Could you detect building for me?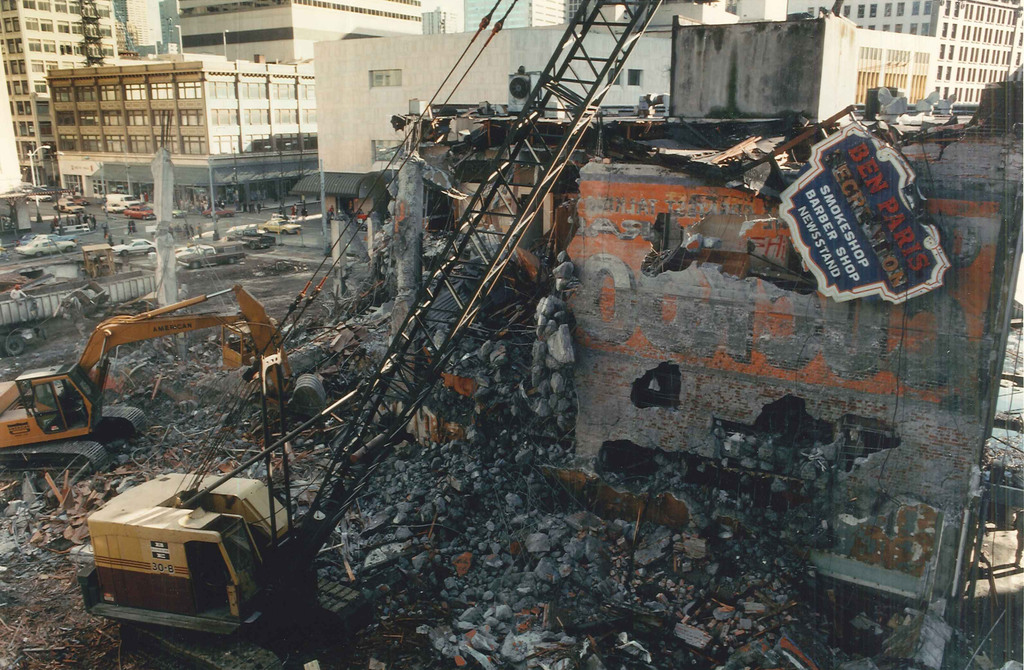
Detection result: Rect(446, 0, 567, 33).
